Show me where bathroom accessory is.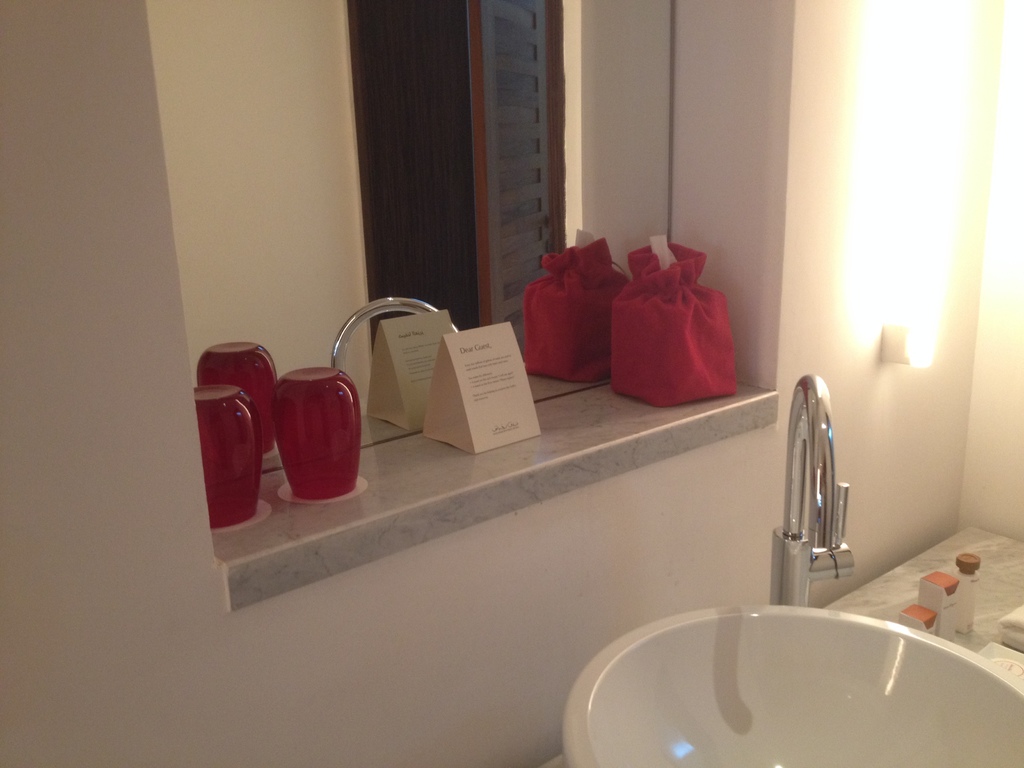
bathroom accessory is at select_region(550, 591, 1023, 767).
